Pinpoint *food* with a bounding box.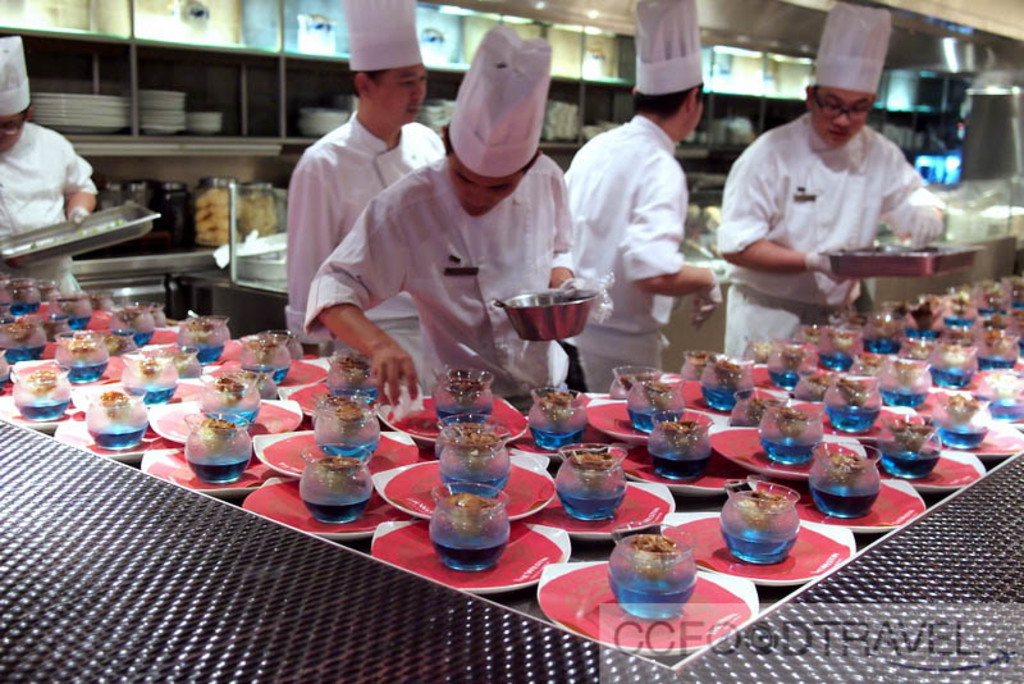
region(191, 320, 218, 342).
